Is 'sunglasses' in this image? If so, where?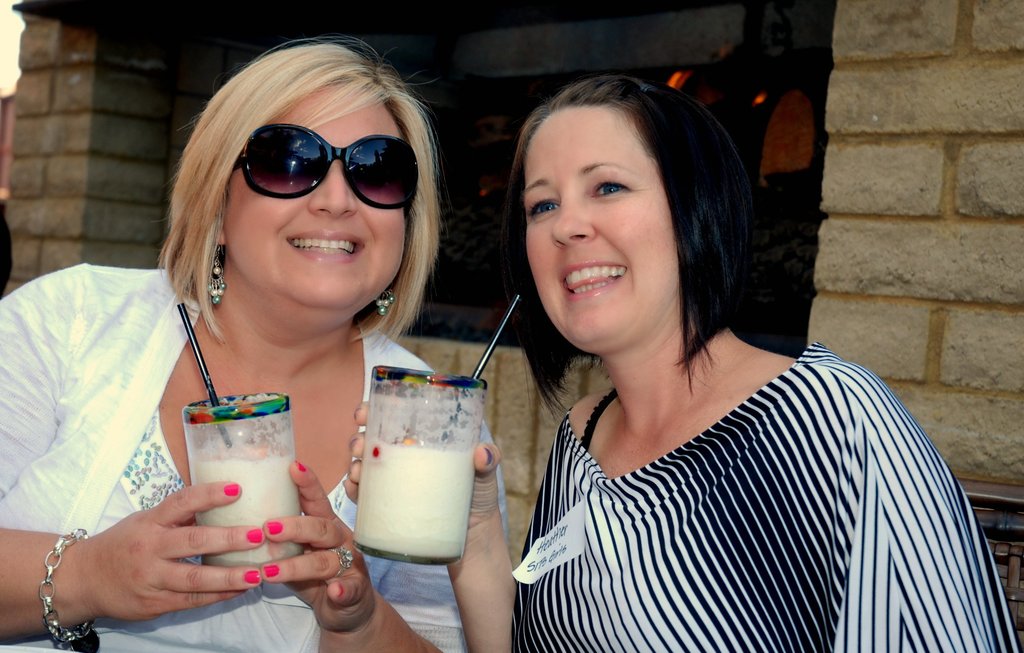
Yes, at <region>234, 121, 419, 211</region>.
